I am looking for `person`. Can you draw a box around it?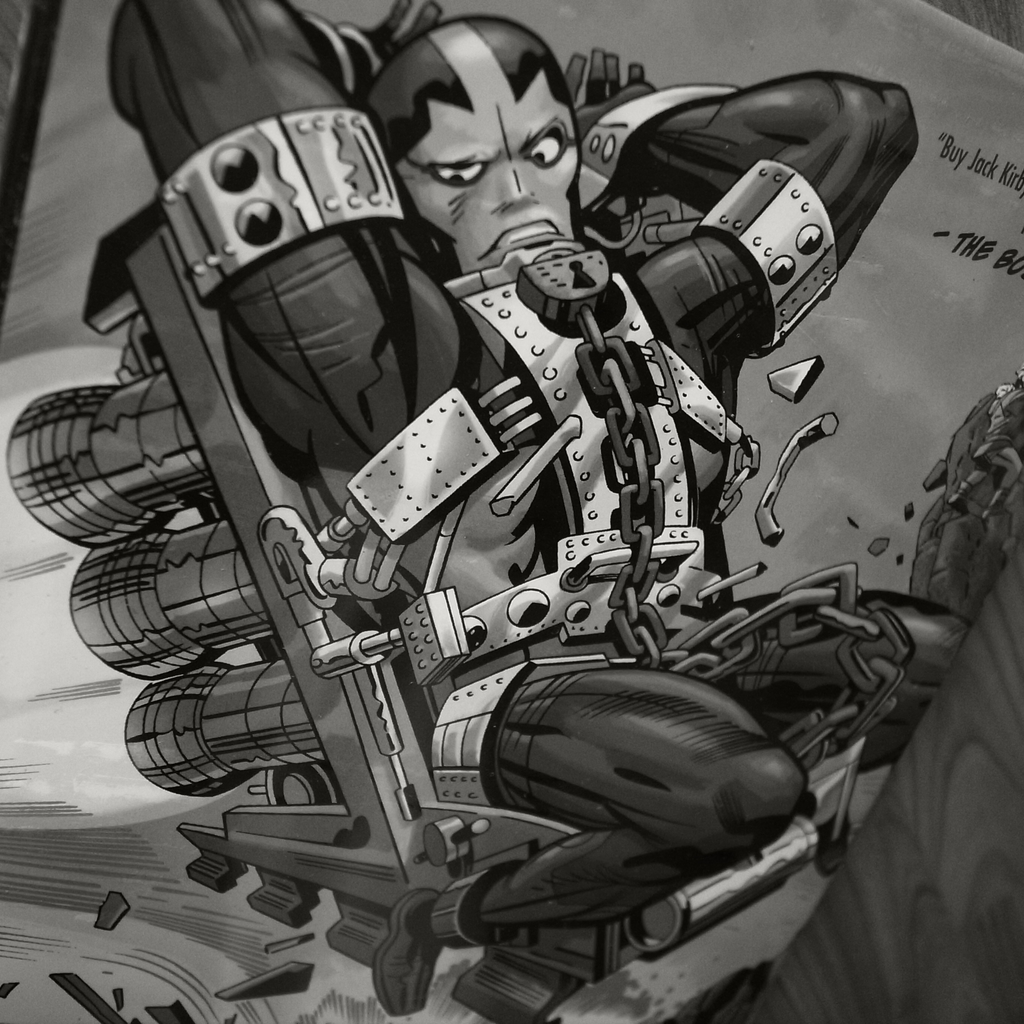
Sure, the bounding box is [125, 67, 847, 961].
